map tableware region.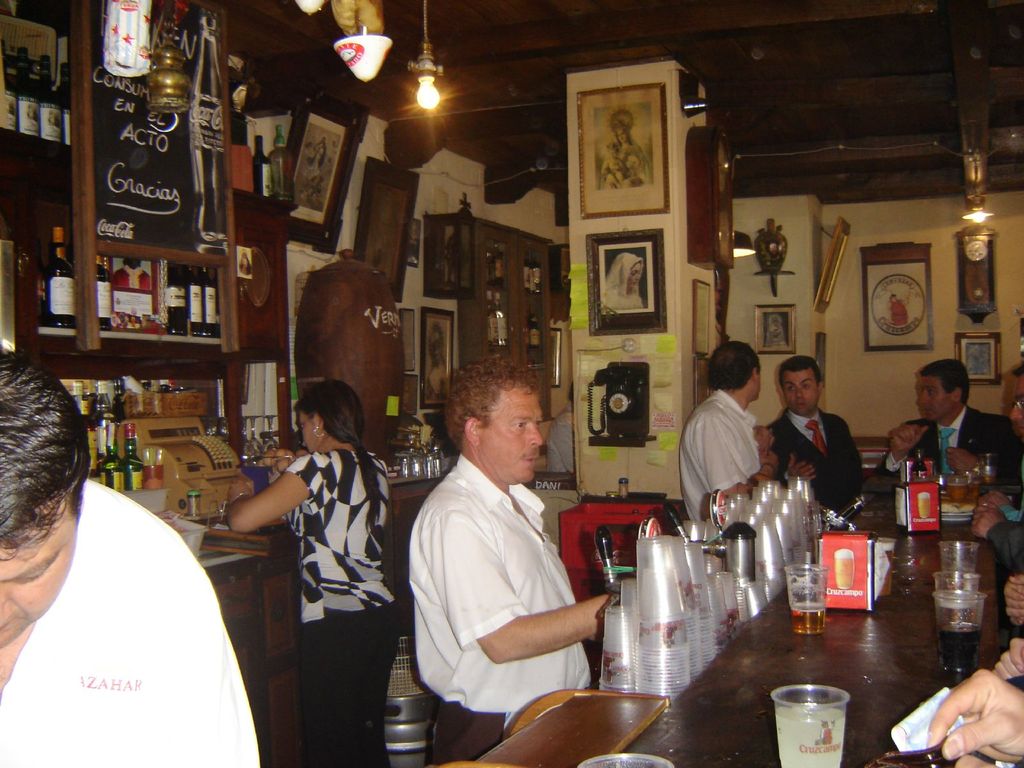
Mapped to <box>772,659,861,761</box>.
